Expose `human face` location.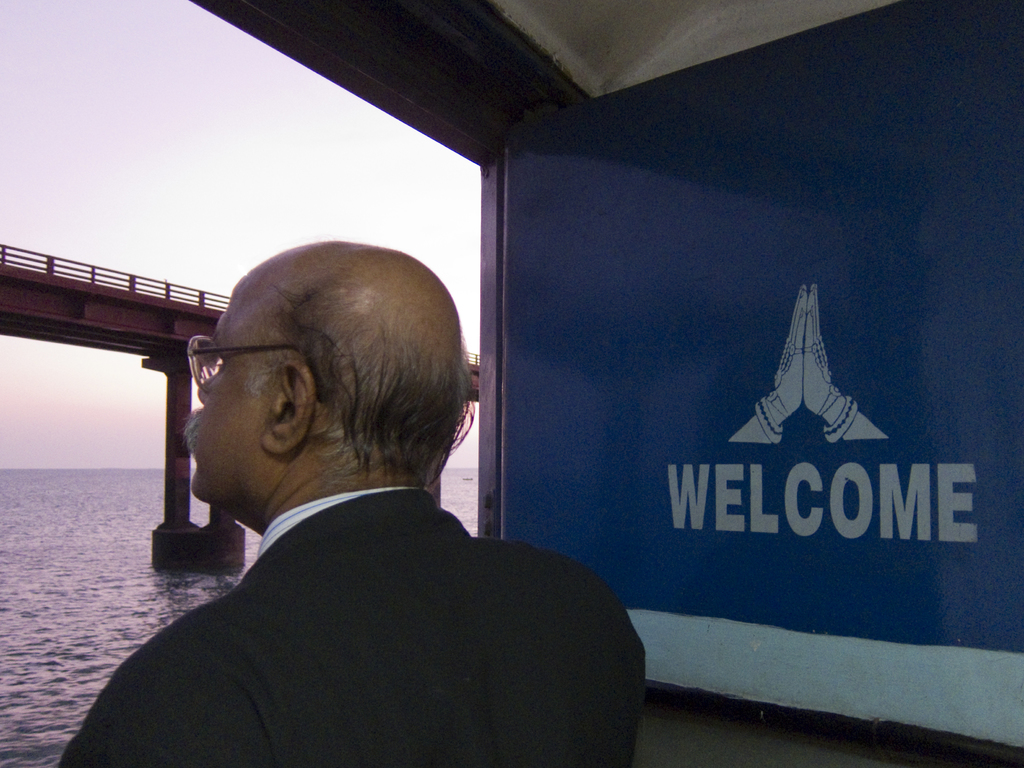
Exposed at (184,289,278,503).
